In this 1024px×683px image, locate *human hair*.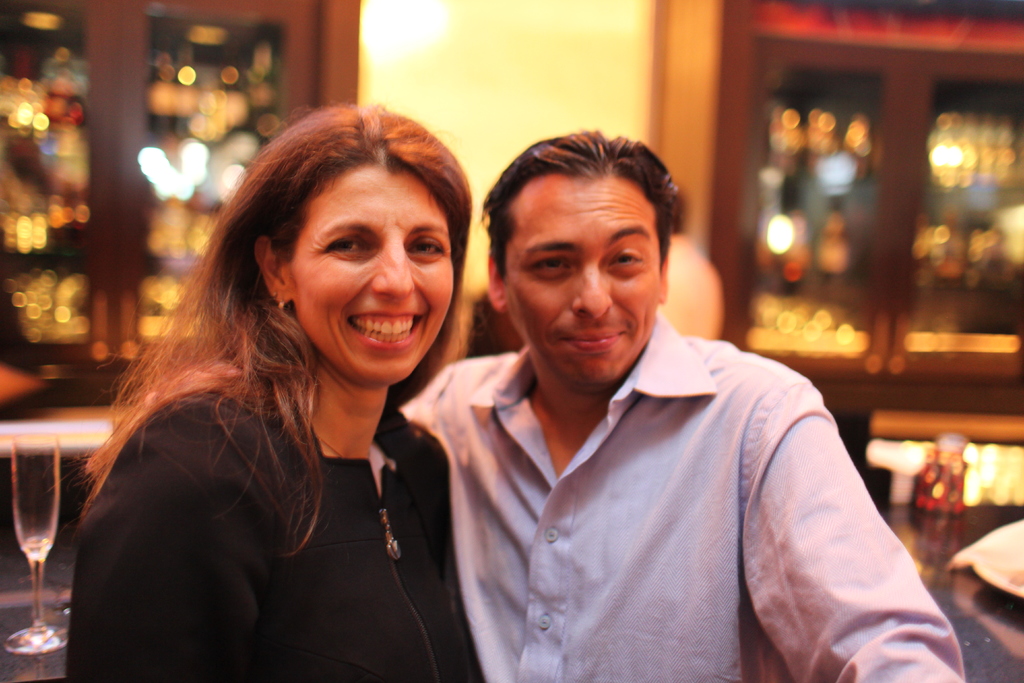
Bounding box: <bbox>87, 106, 408, 652</bbox>.
